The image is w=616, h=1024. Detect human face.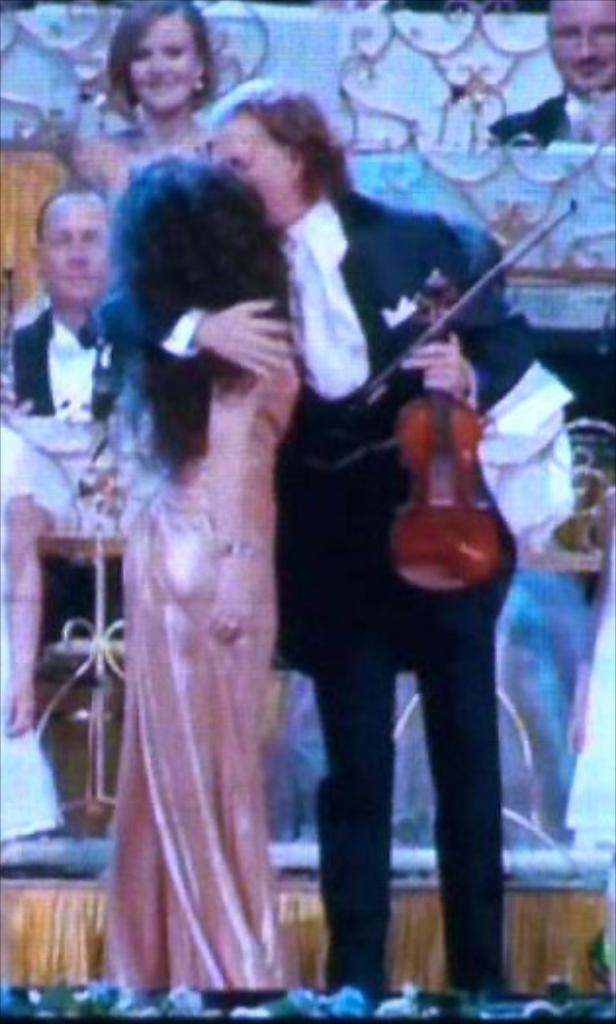
Detection: <region>129, 20, 203, 115</region>.
